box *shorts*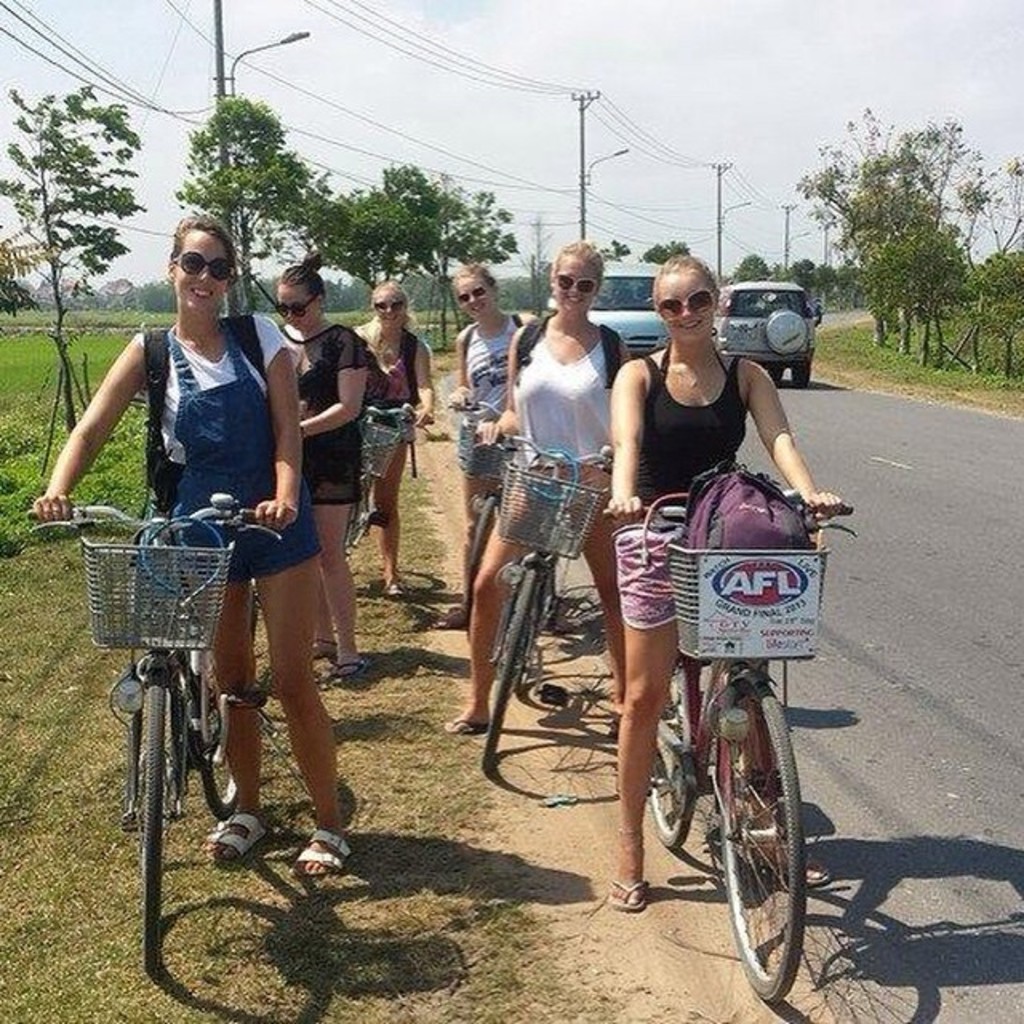
(x1=512, y1=477, x2=616, y2=507)
